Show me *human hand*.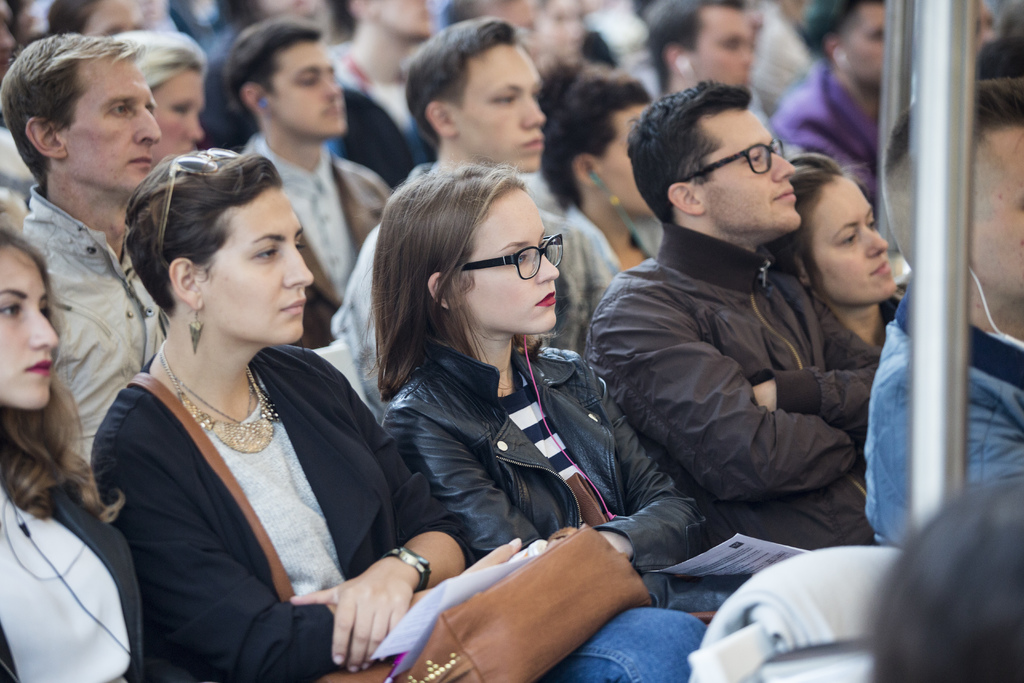
*human hand* is here: 544,529,635,563.
